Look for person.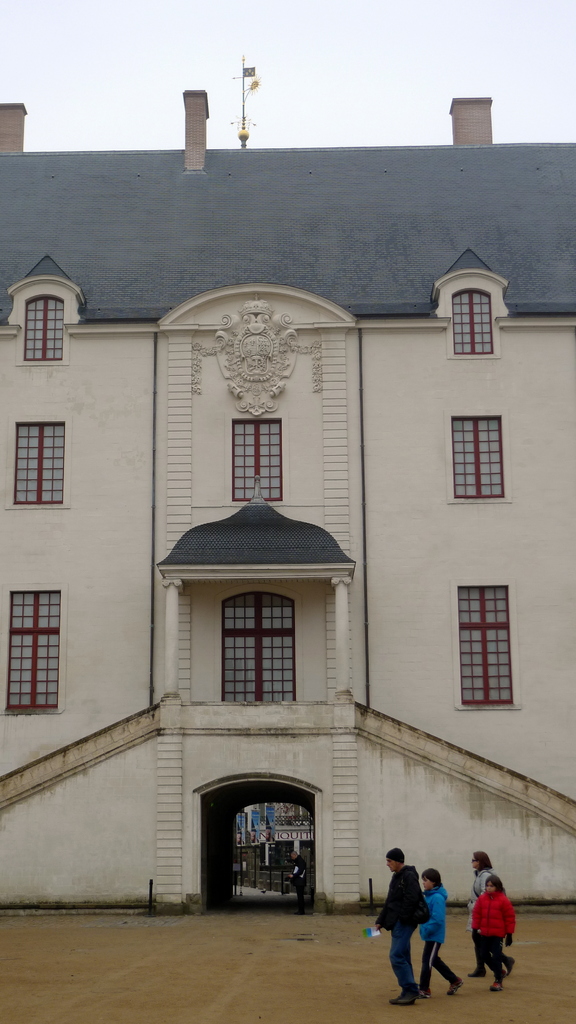
Found: (x1=287, y1=856, x2=307, y2=910).
